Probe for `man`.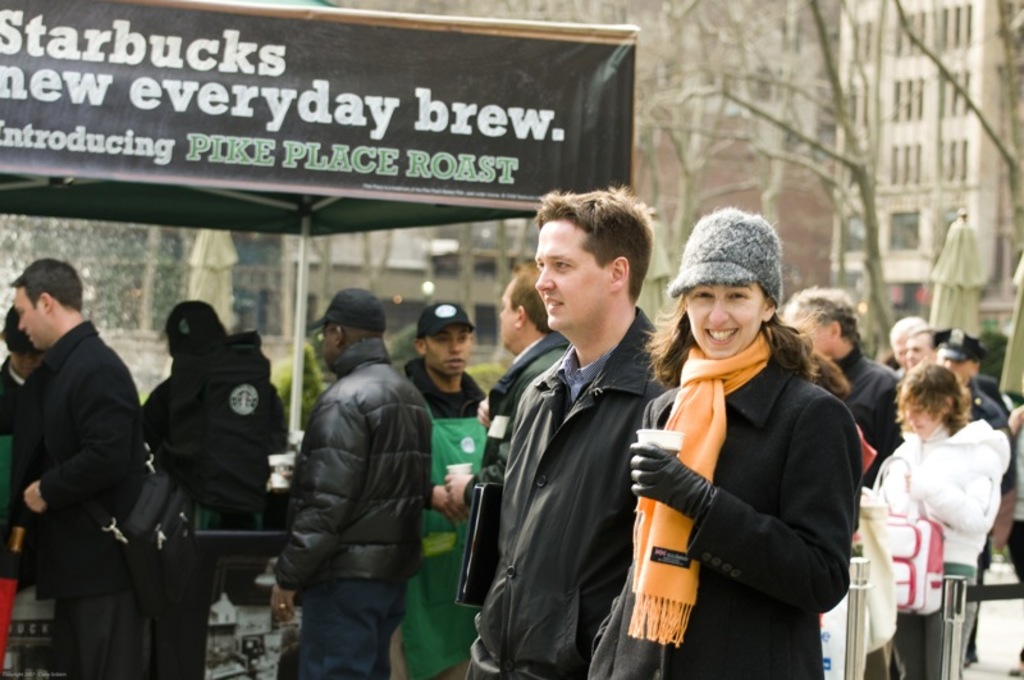
Probe result: locate(265, 295, 424, 679).
